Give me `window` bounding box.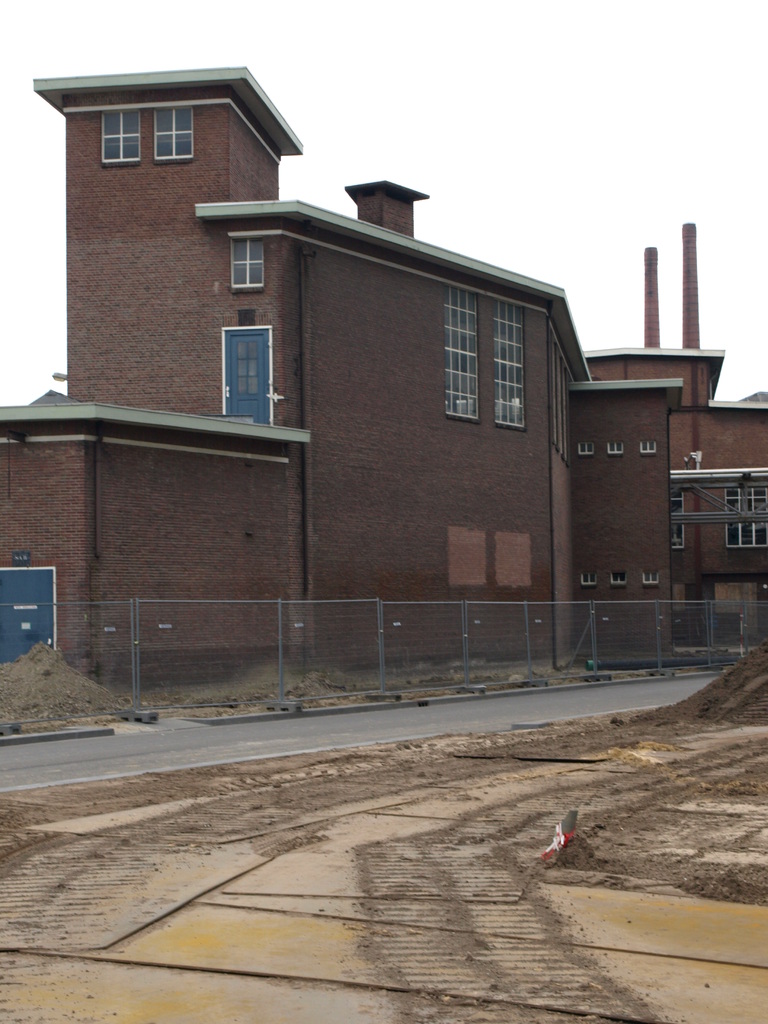
region(609, 571, 627, 584).
